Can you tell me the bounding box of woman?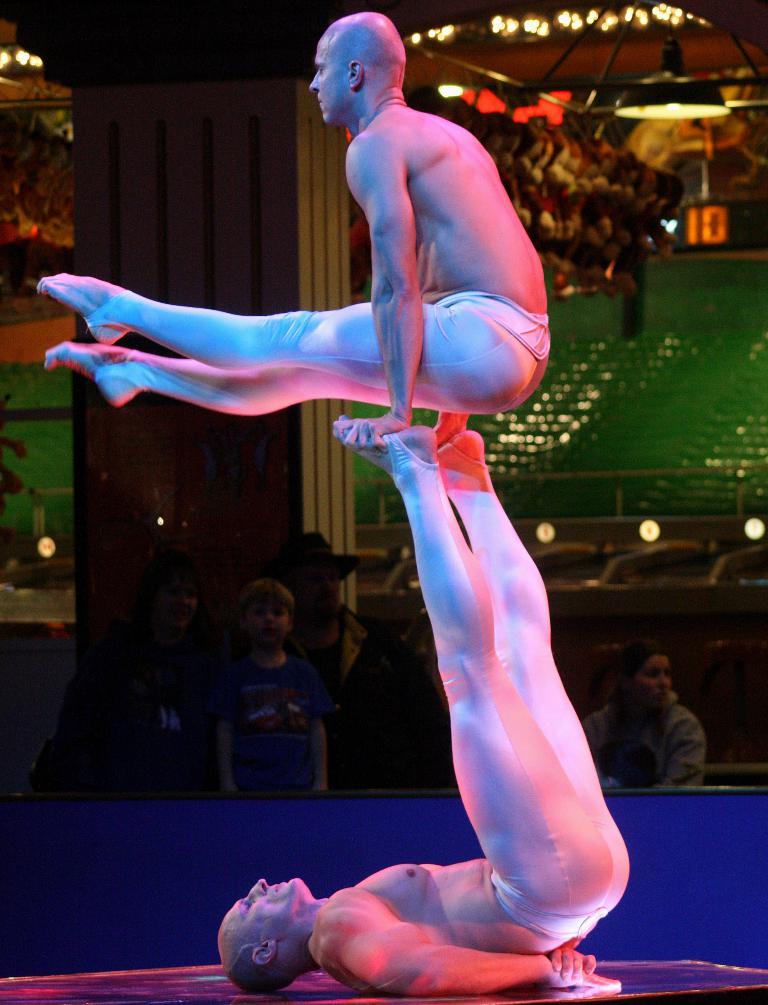
crop(575, 641, 702, 788).
